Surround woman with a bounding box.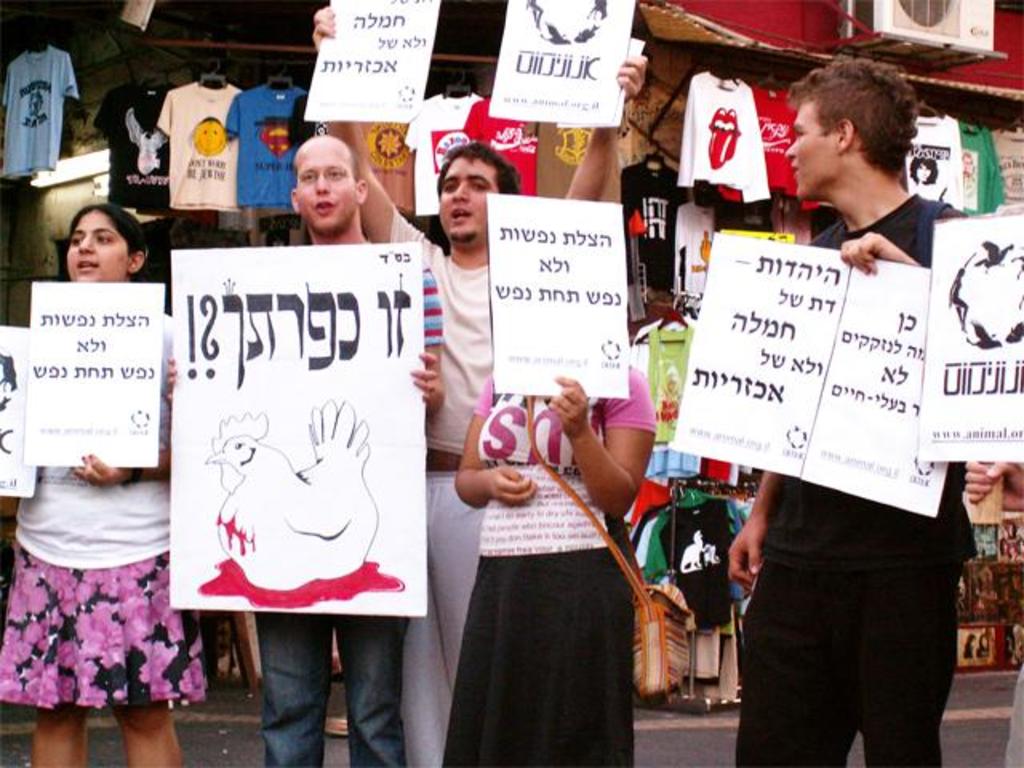
crop(3, 203, 190, 760).
